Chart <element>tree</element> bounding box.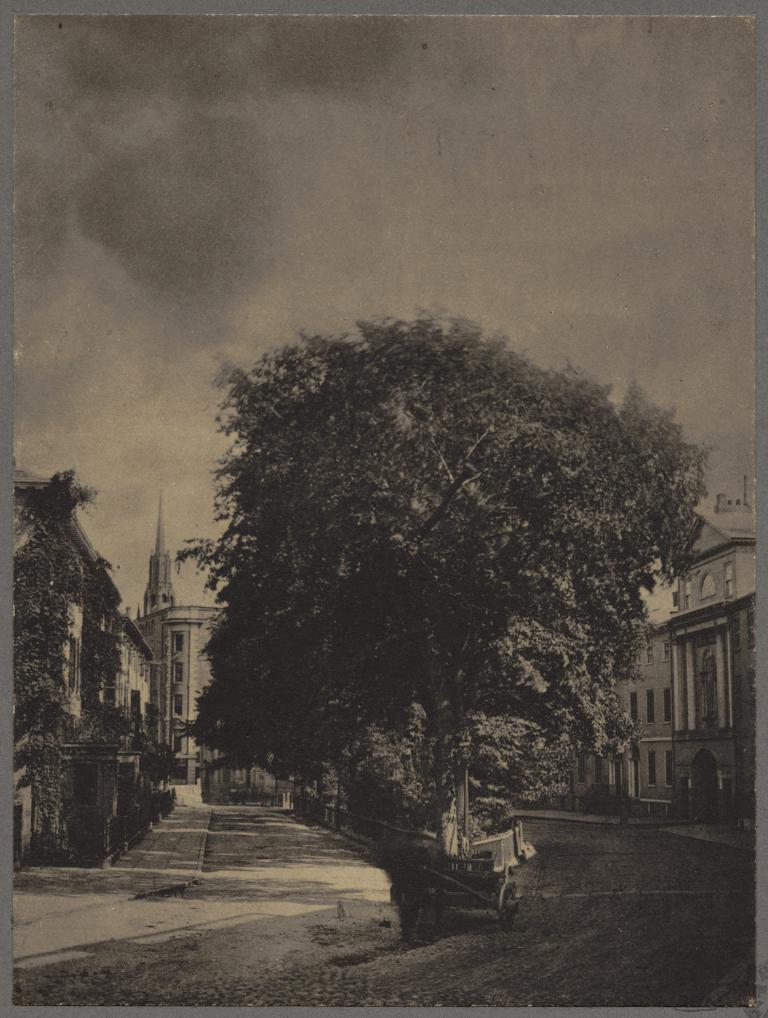
Charted: [left=10, top=453, right=94, bottom=866].
